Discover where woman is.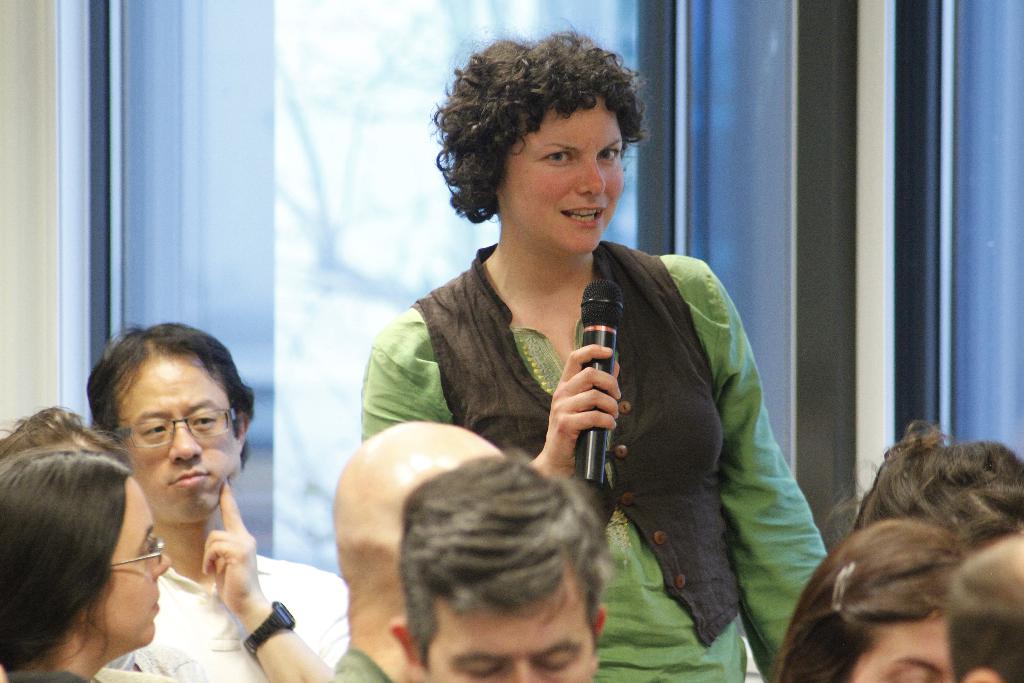
Discovered at rect(766, 509, 972, 682).
